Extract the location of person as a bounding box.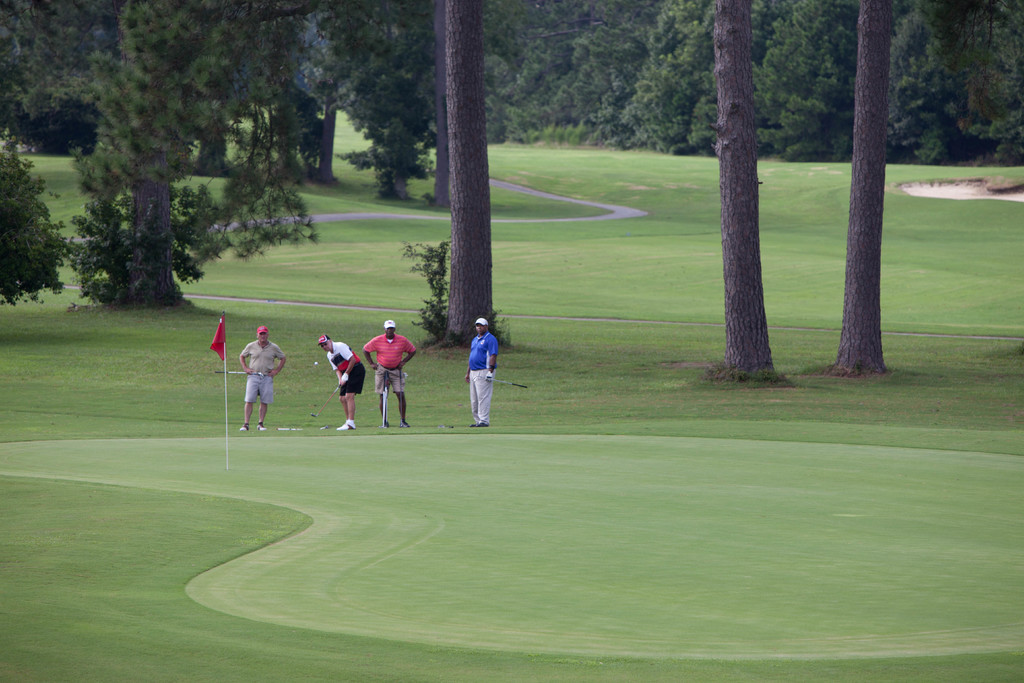
x1=316 y1=336 x2=367 y2=435.
